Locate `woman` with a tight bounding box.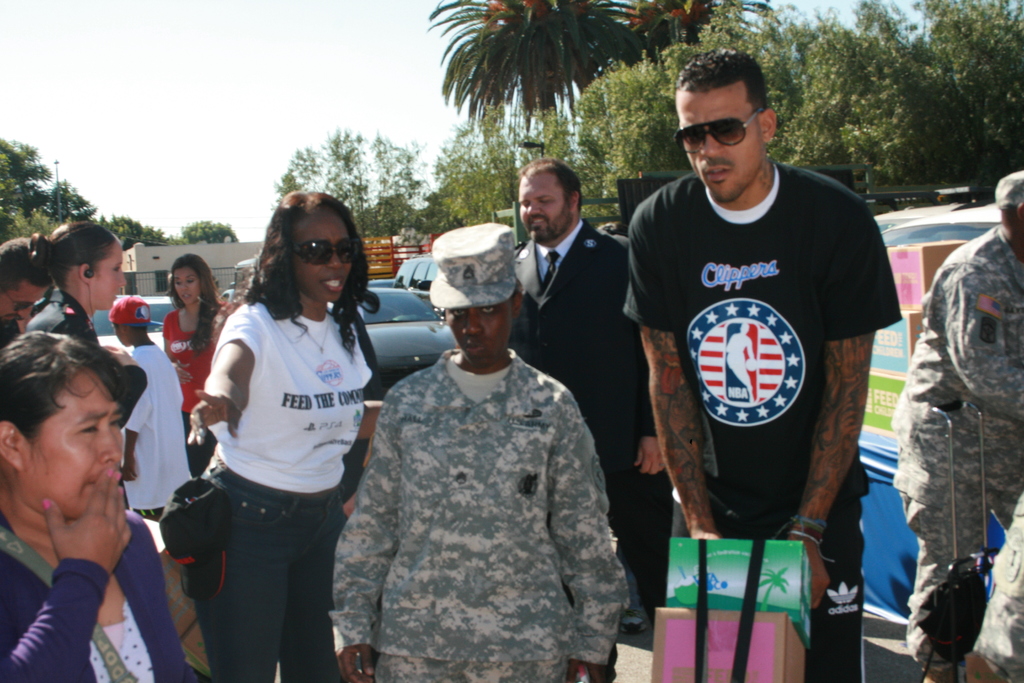
24,220,144,504.
